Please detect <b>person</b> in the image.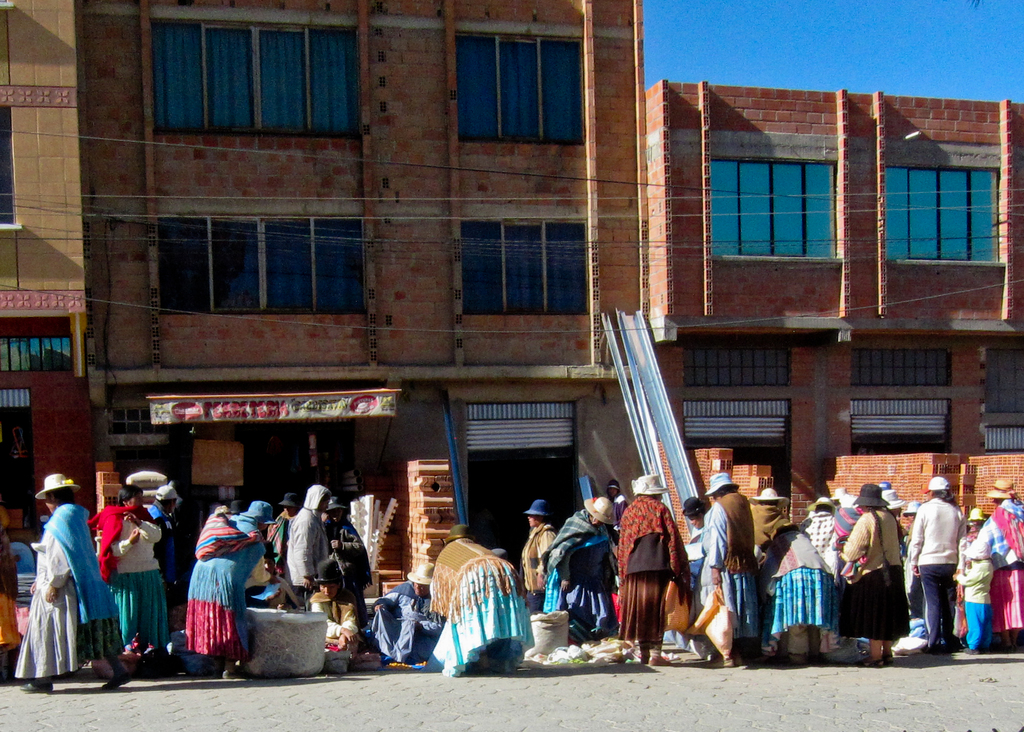
pyautogui.locateOnScreen(310, 559, 361, 653).
